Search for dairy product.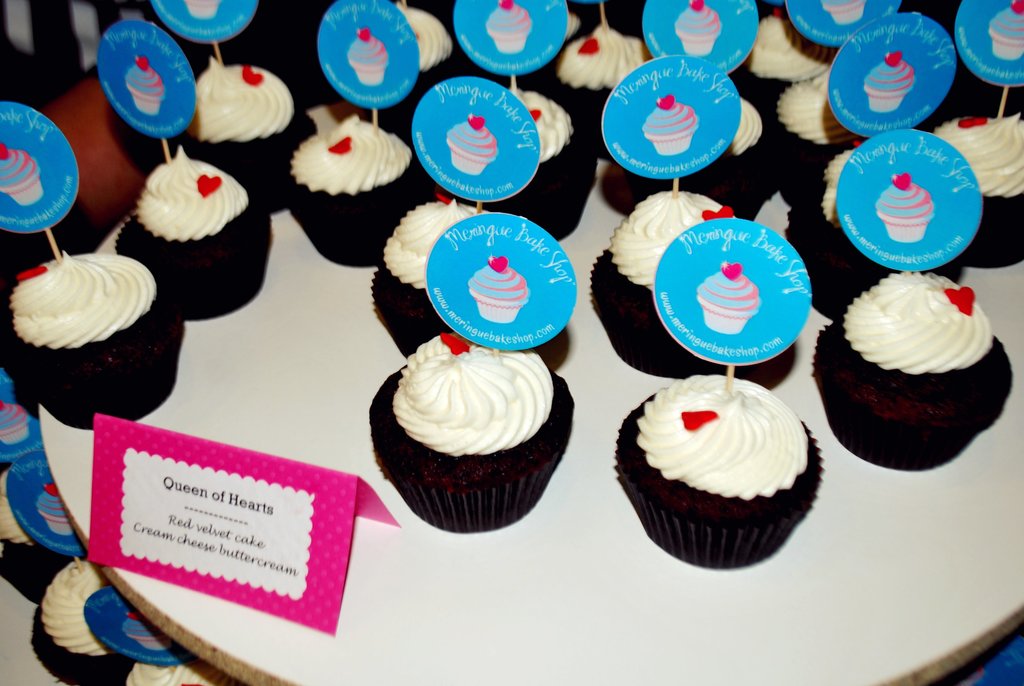
Found at locate(40, 570, 132, 660).
